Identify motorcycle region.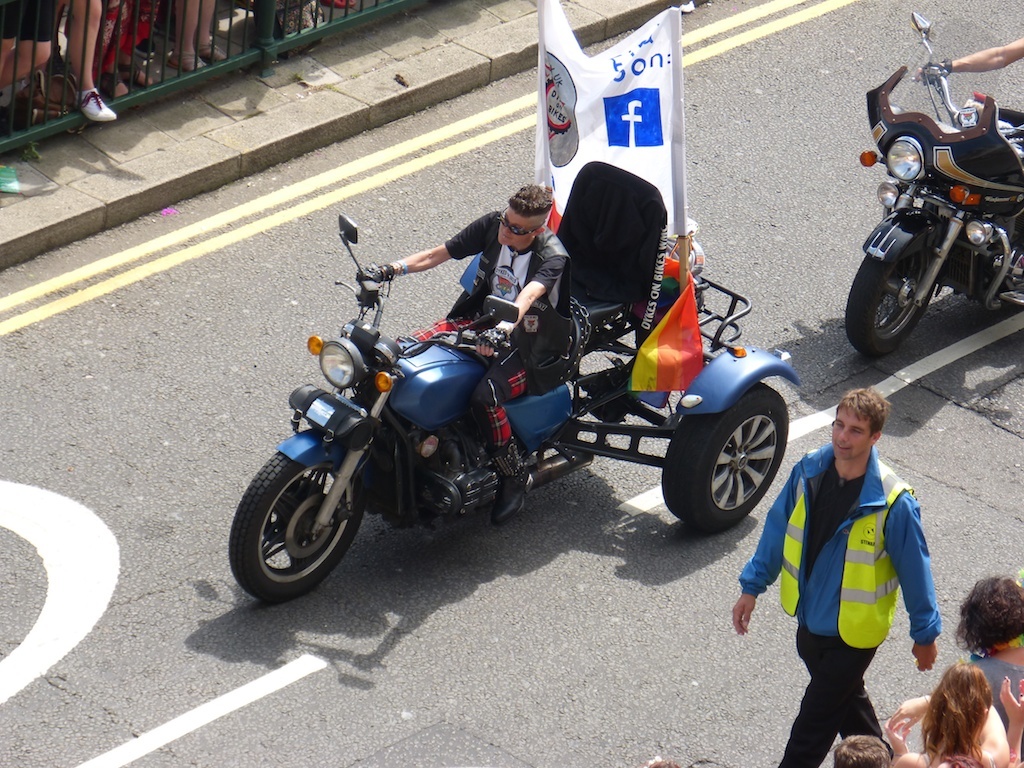
Region: bbox=[233, 234, 814, 592].
